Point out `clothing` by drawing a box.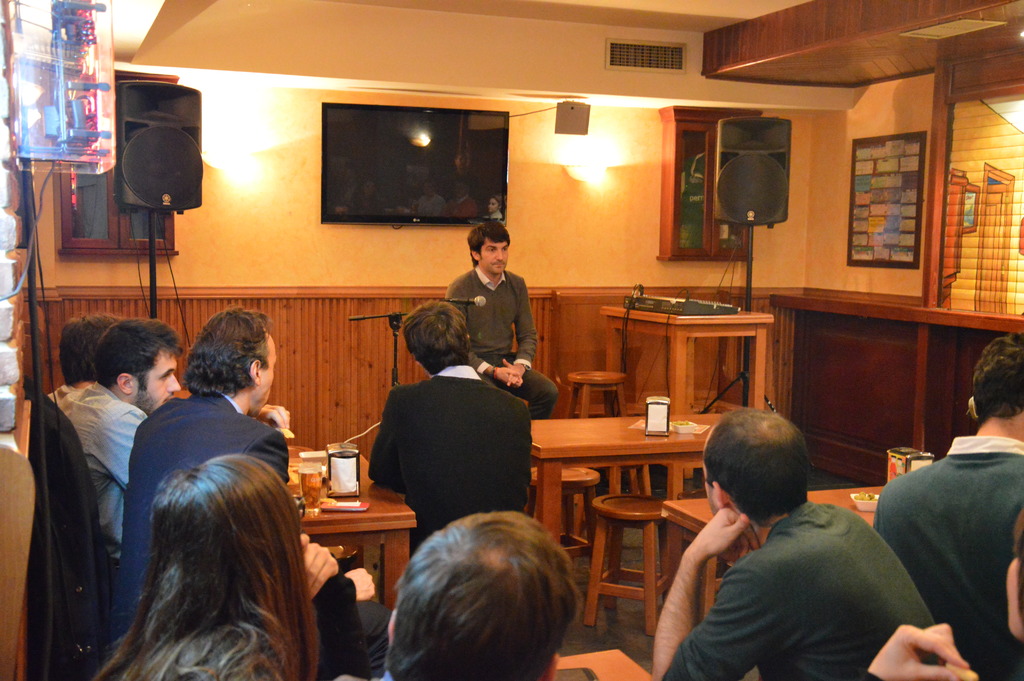
left=872, top=435, right=1023, bottom=680.
